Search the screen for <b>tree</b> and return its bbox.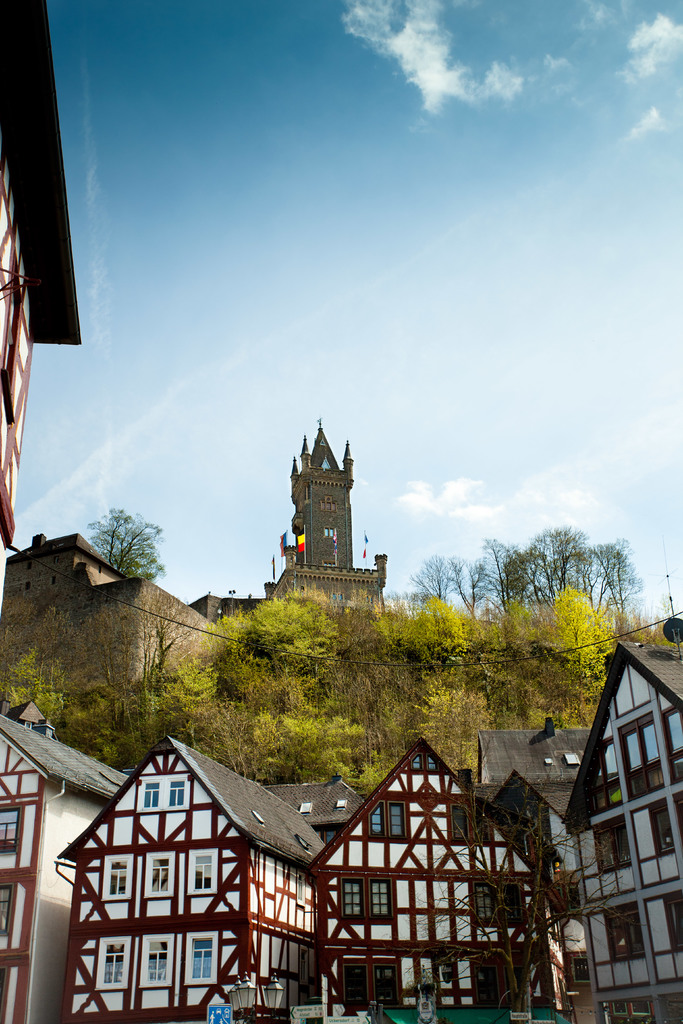
Found: <region>85, 505, 163, 582</region>.
